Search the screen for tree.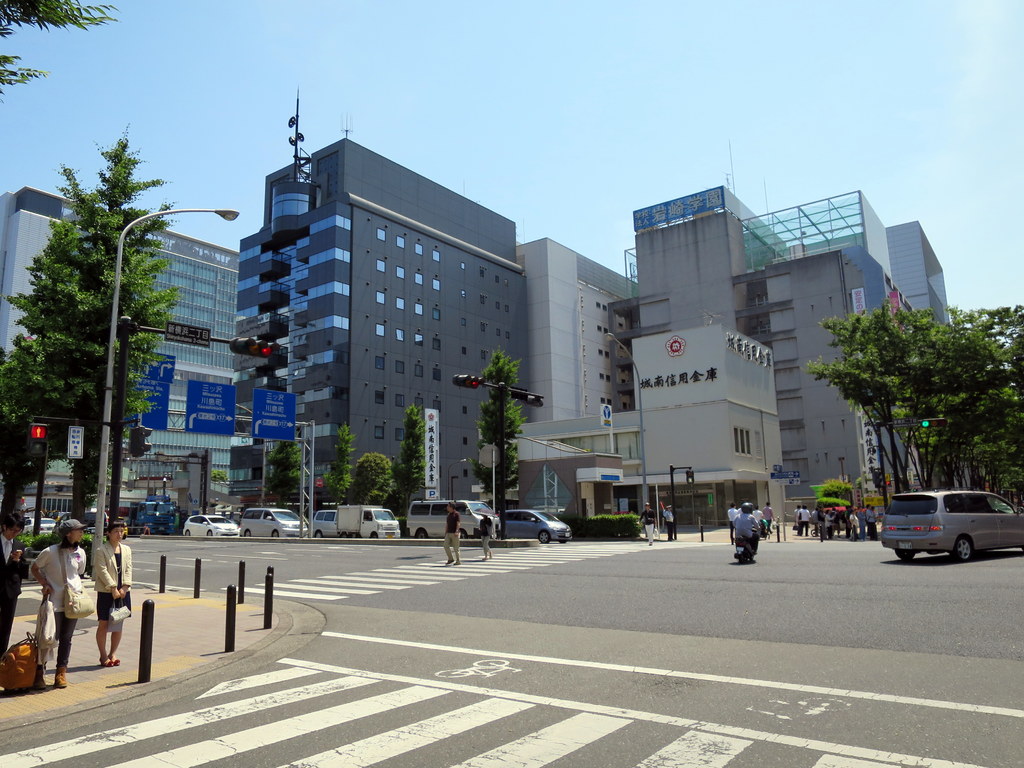
Found at left=341, top=451, right=396, bottom=508.
